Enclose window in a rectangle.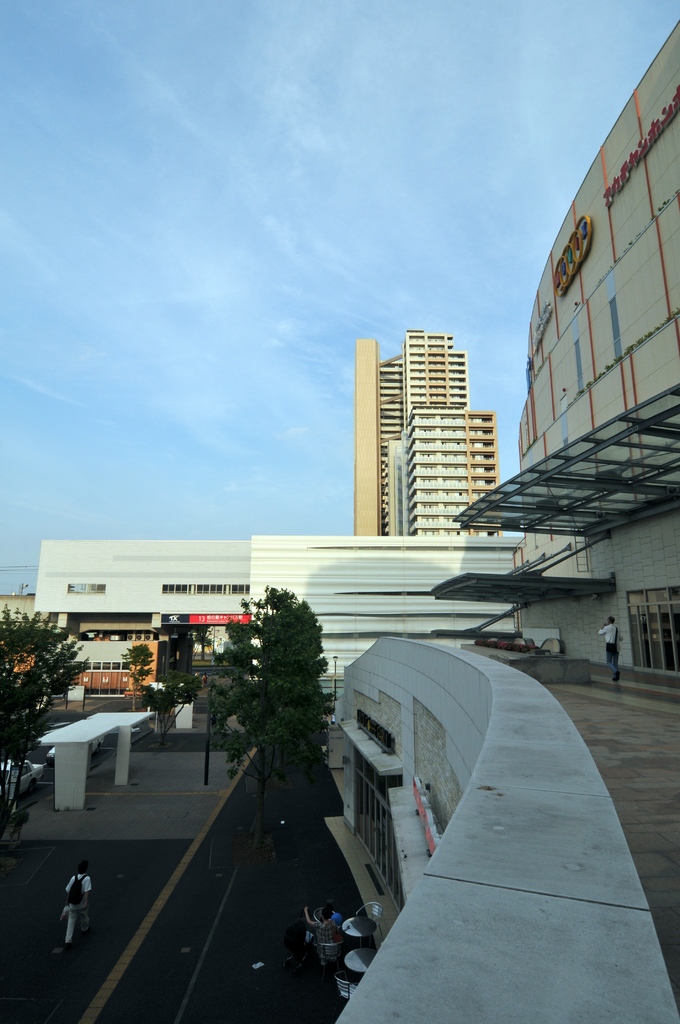
159 584 251 594.
